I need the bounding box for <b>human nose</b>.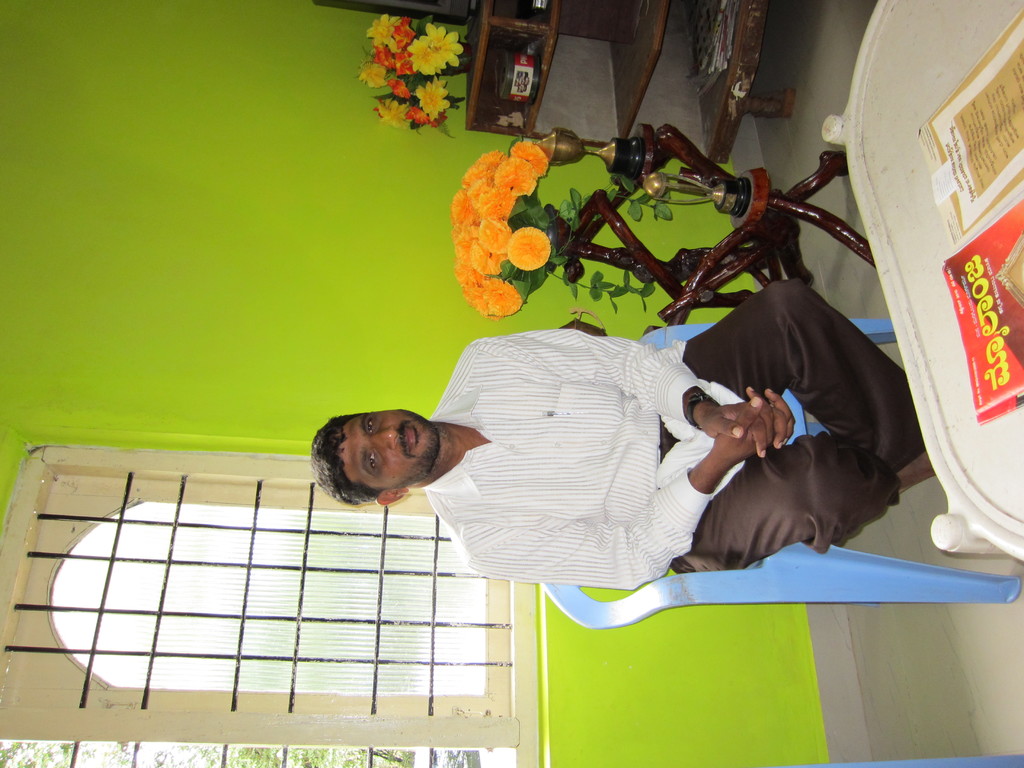
Here it is: detection(364, 427, 399, 453).
